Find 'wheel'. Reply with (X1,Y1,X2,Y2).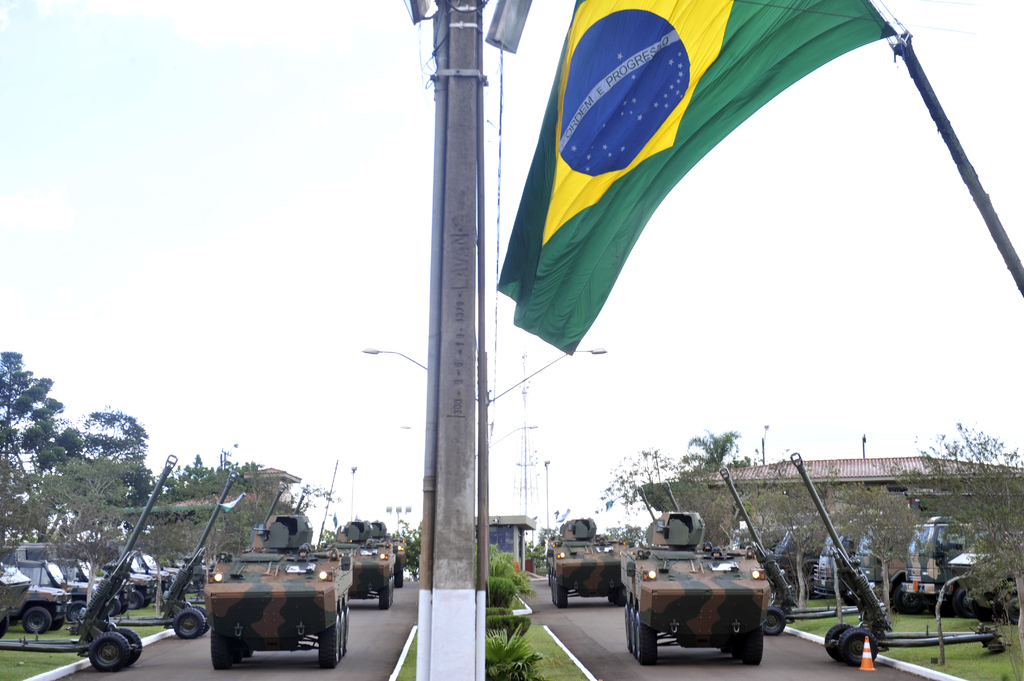
(68,602,84,620).
